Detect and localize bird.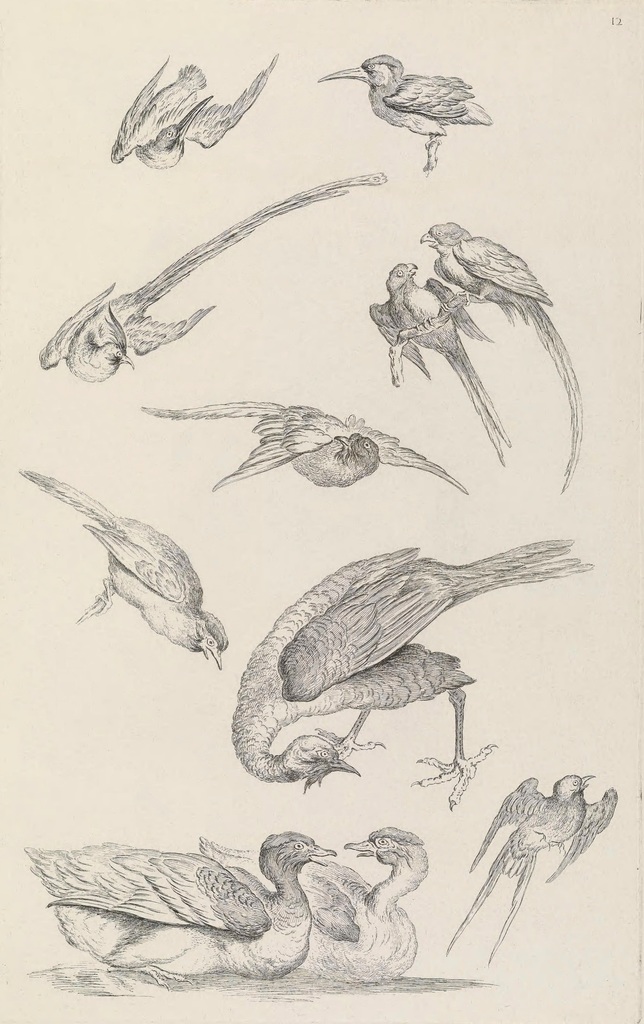
Localized at locate(406, 220, 595, 509).
